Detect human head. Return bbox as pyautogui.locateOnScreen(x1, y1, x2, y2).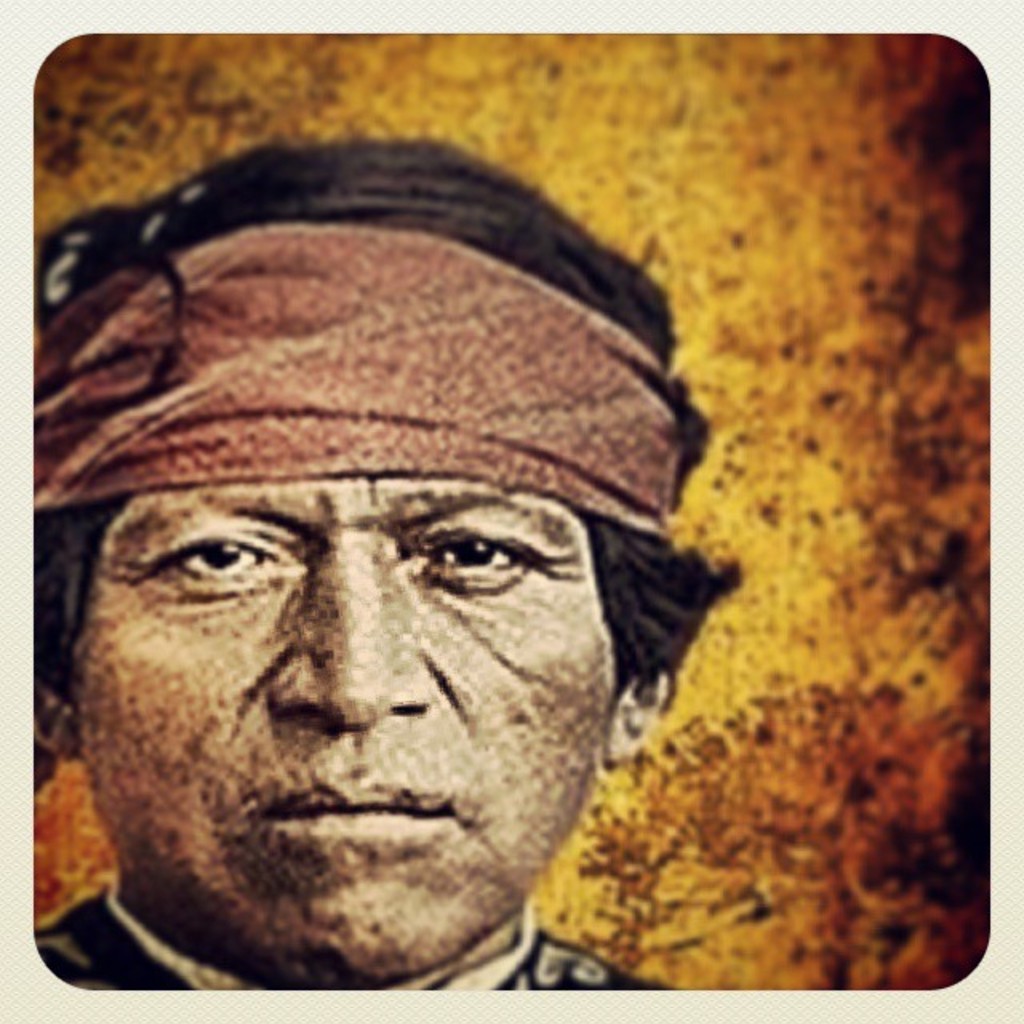
pyautogui.locateOnScreen(80, 171, 686, 978).
